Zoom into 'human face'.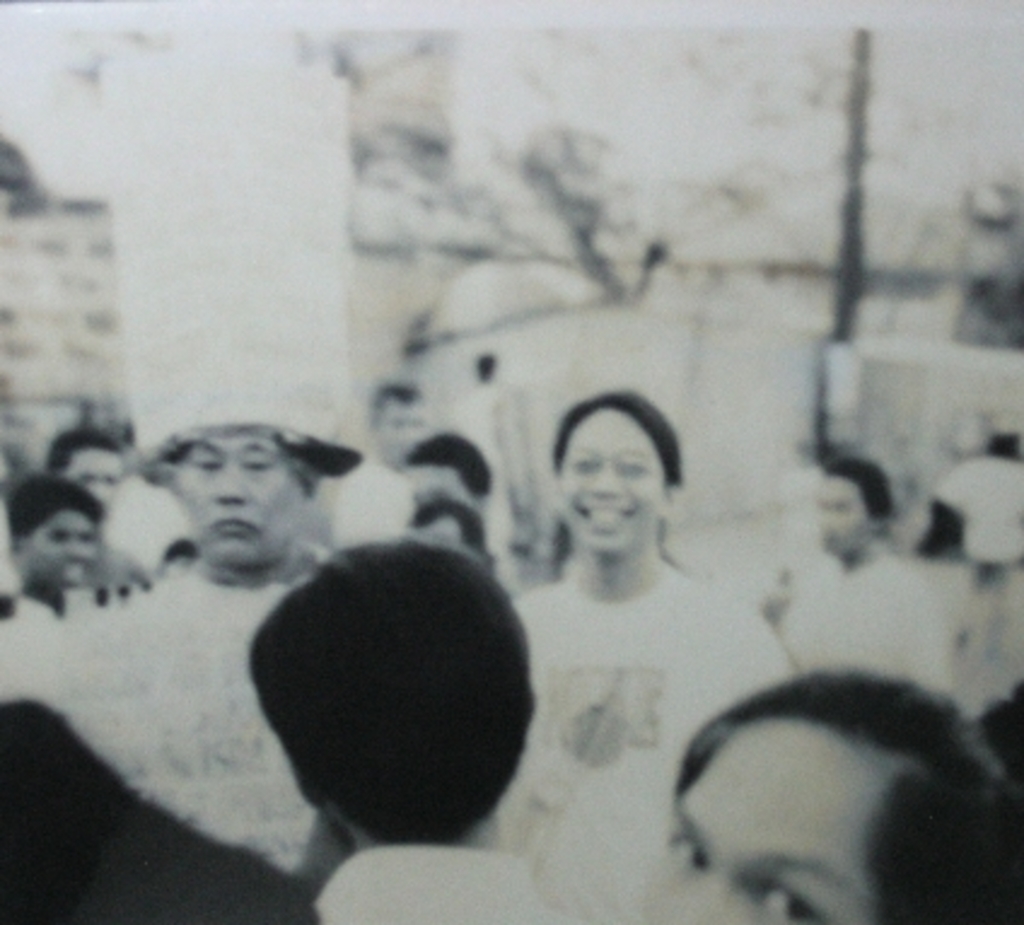
Zoom target: left=413, top=456, right=483, bottom=507.
